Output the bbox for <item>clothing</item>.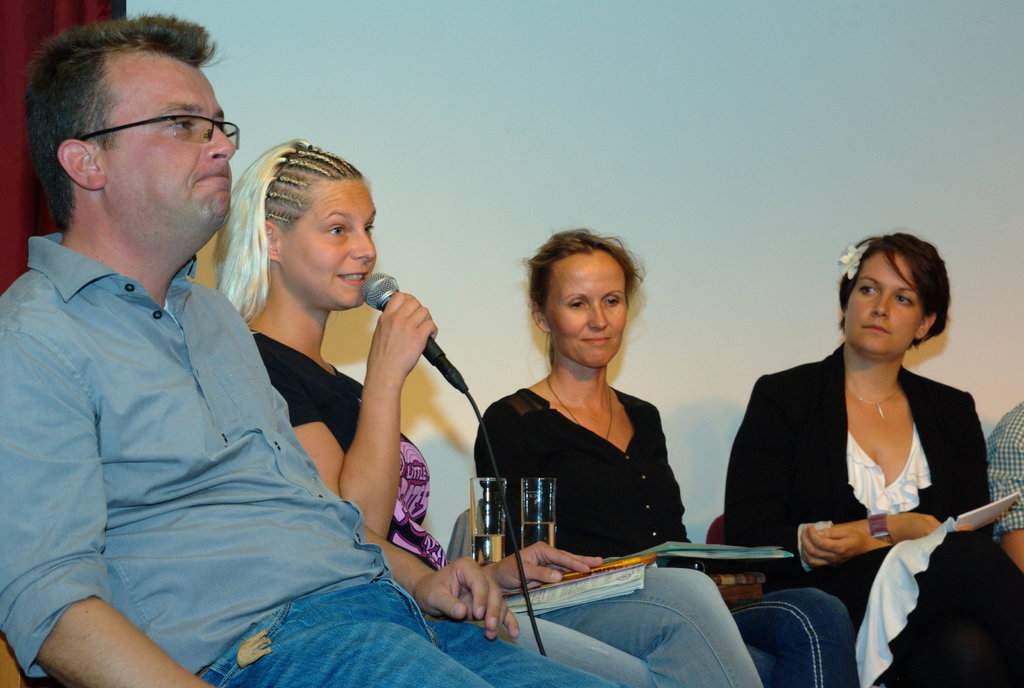
251, 332, 769, 687.
